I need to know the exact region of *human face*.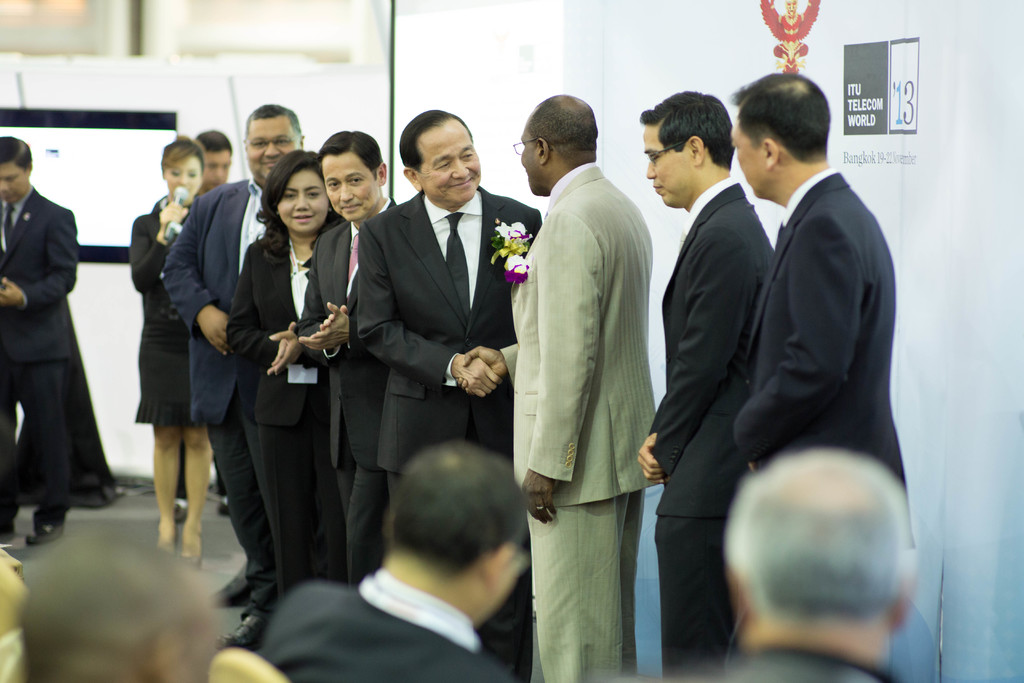
Region: [x1=320, y1=156, x2=379, y2=220].
